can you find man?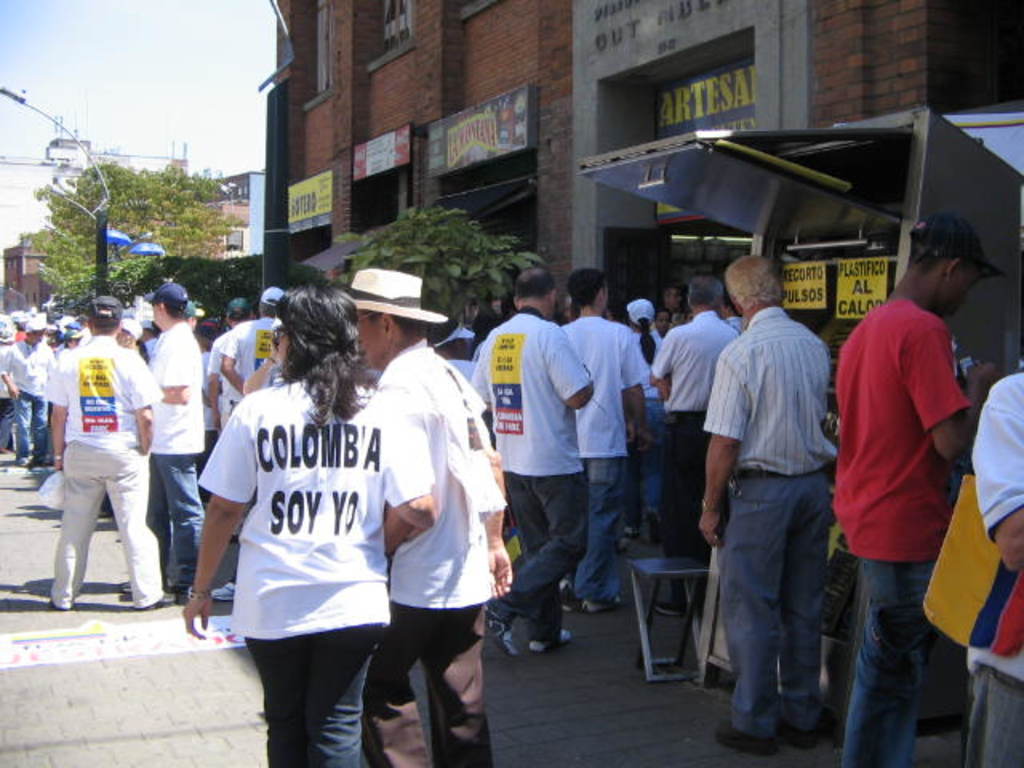
Yes, bounding box: 650/274/734/618.
